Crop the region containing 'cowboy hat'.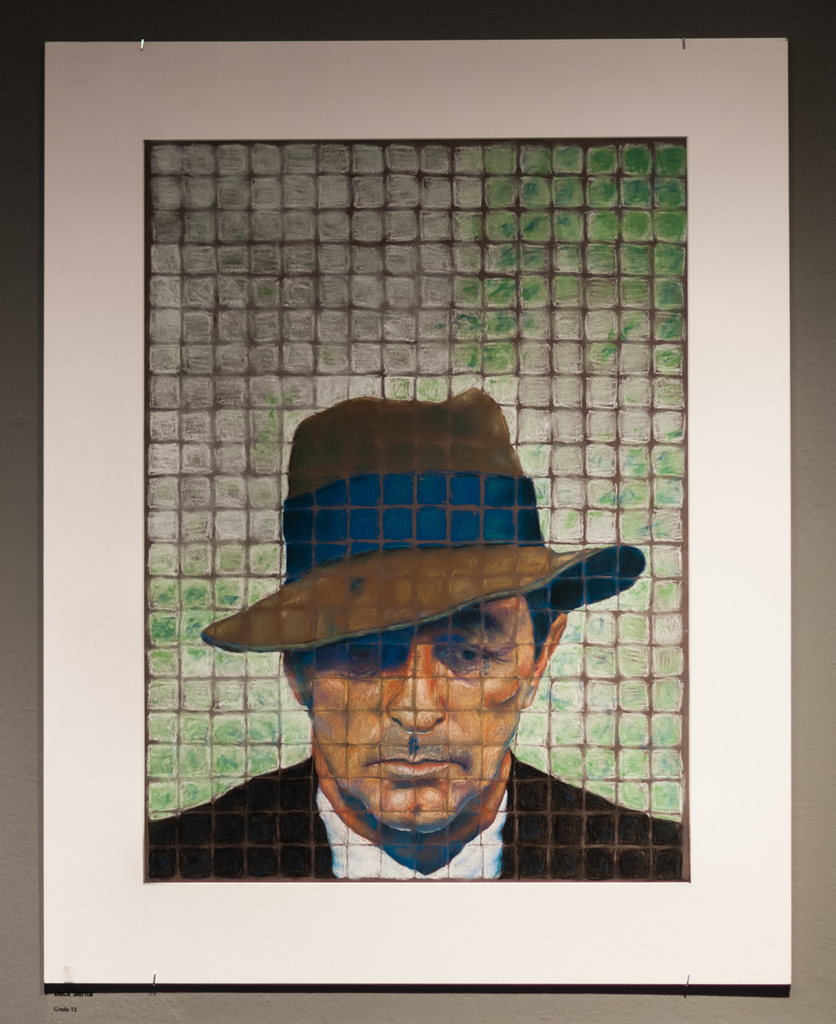
Crop region: (x1=189, y1=381, x2=655, y2=655).
